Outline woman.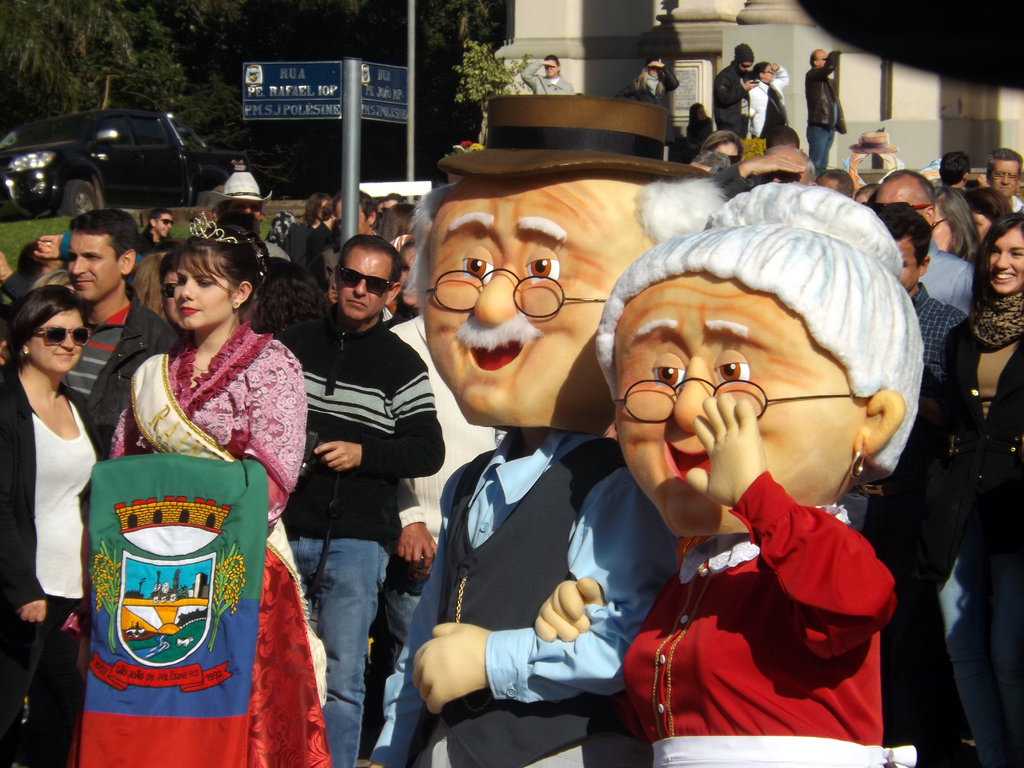
Outline: BBox(252, 257, 332, 336).
